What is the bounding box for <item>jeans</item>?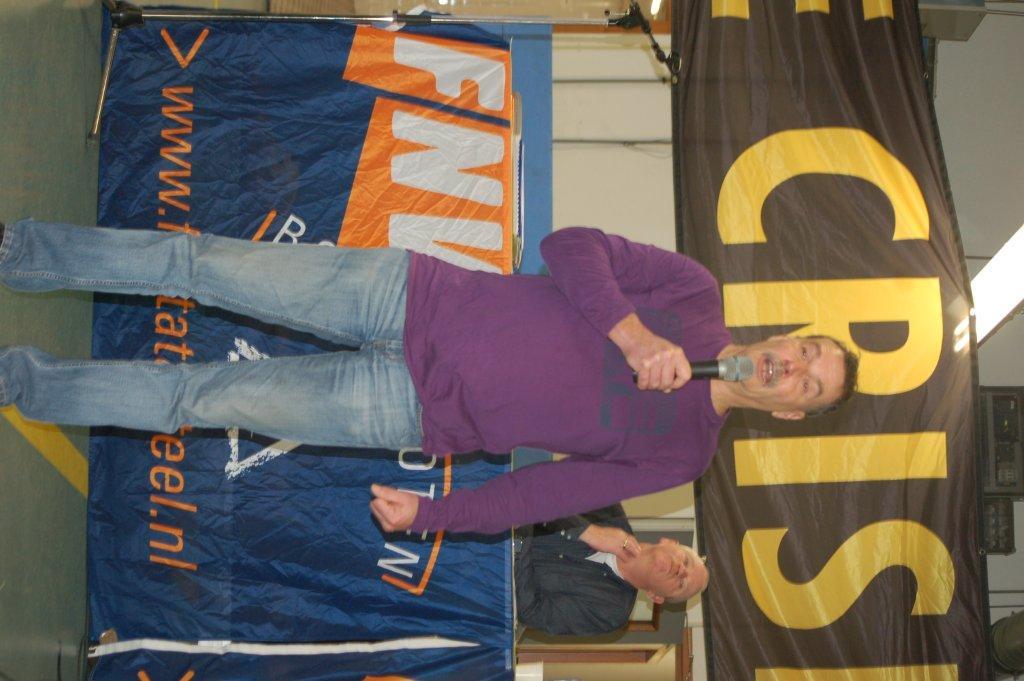
x1=100 y1=227 x2=584 y2=485.
